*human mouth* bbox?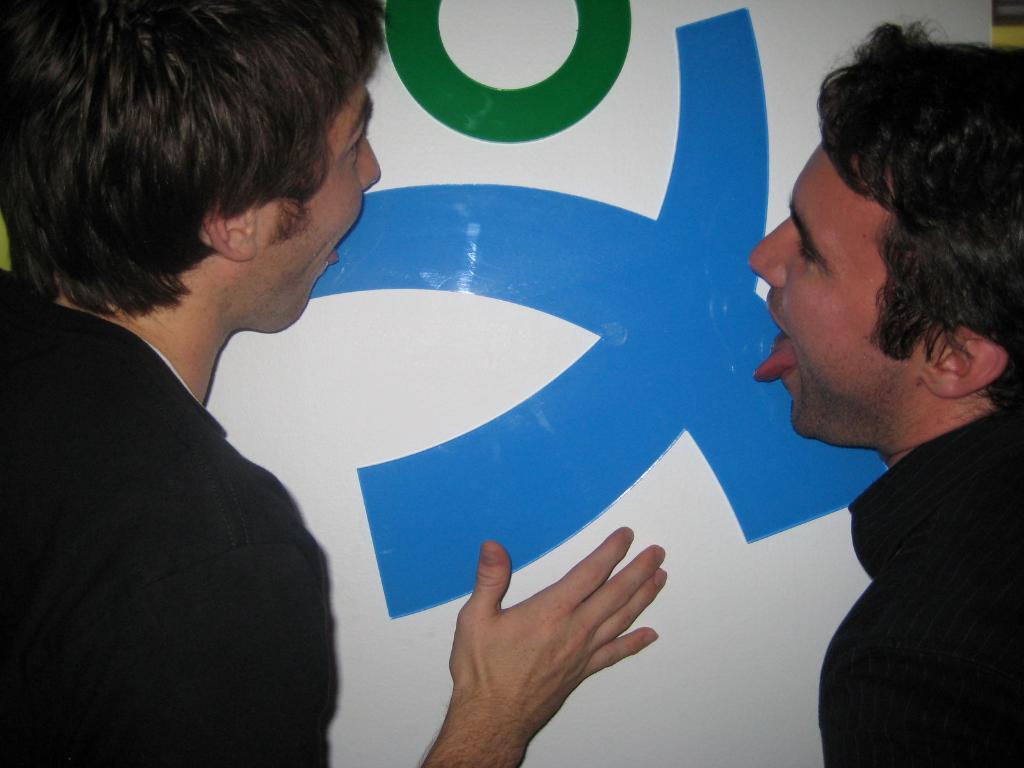
326:223:351:269
